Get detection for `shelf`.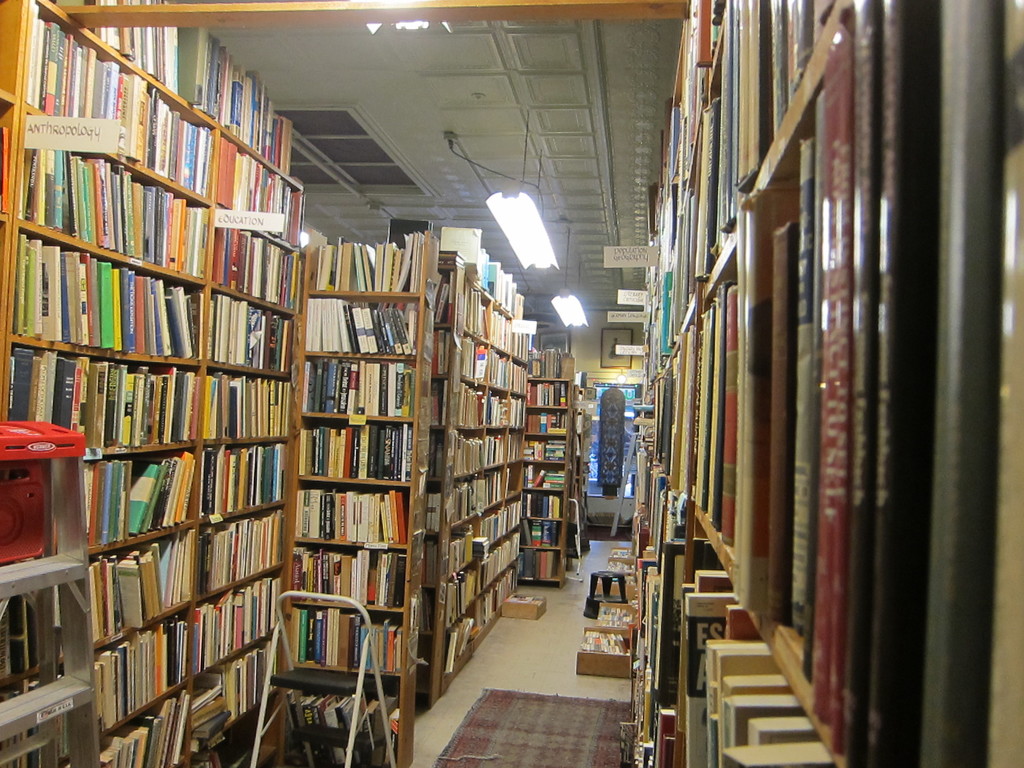
Detection: (619,1,1023,767).
